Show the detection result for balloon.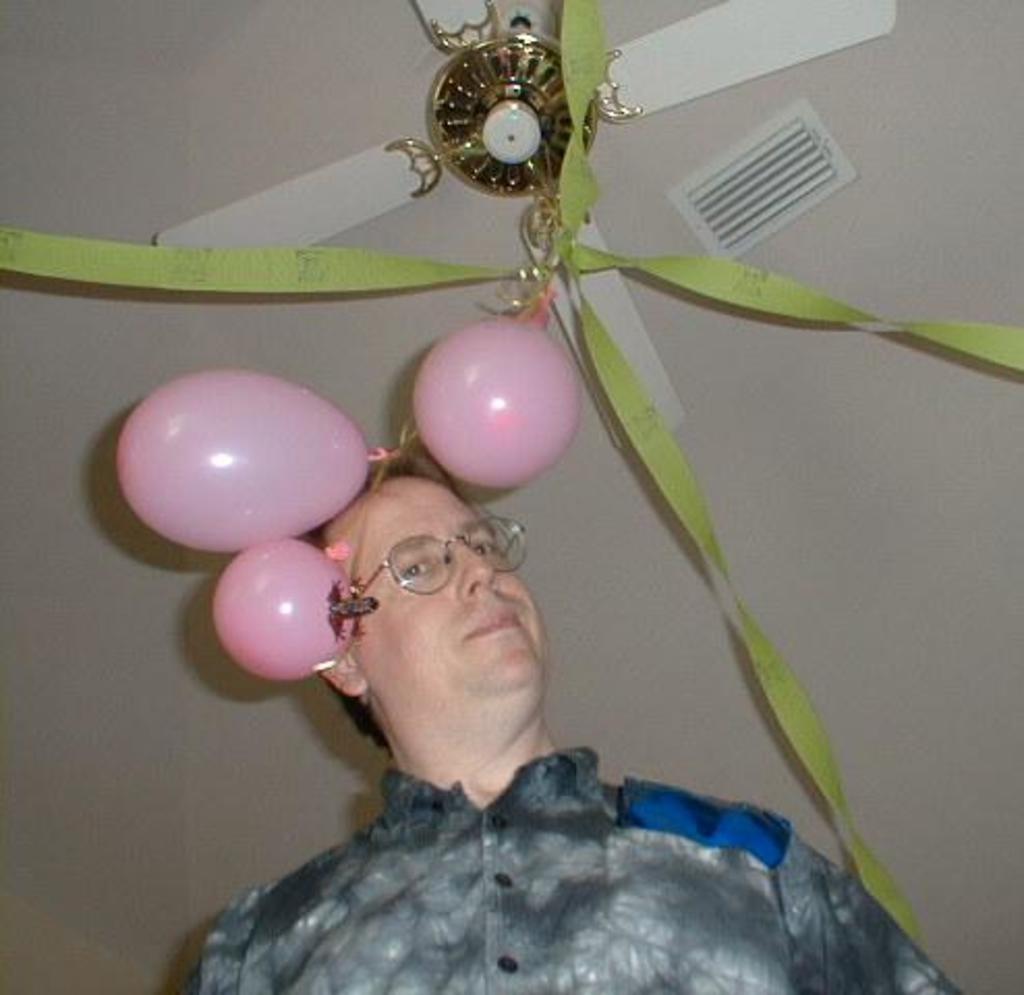
box=[413, 311, 587, 489].
